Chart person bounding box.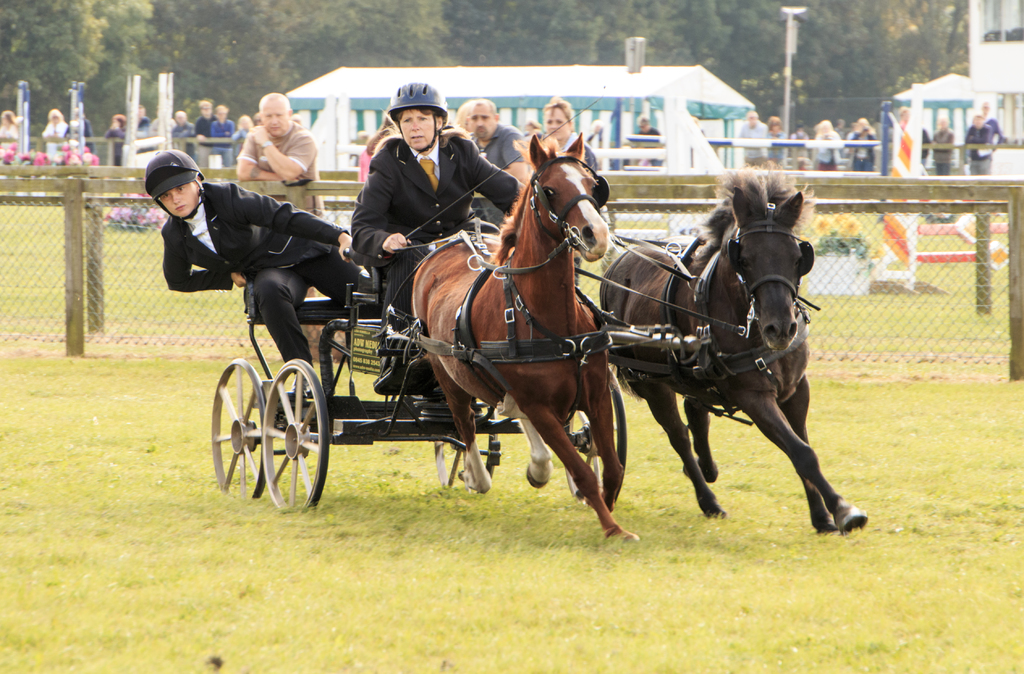
Charted: x1=216, y1=100, x2=225, y2=124.
